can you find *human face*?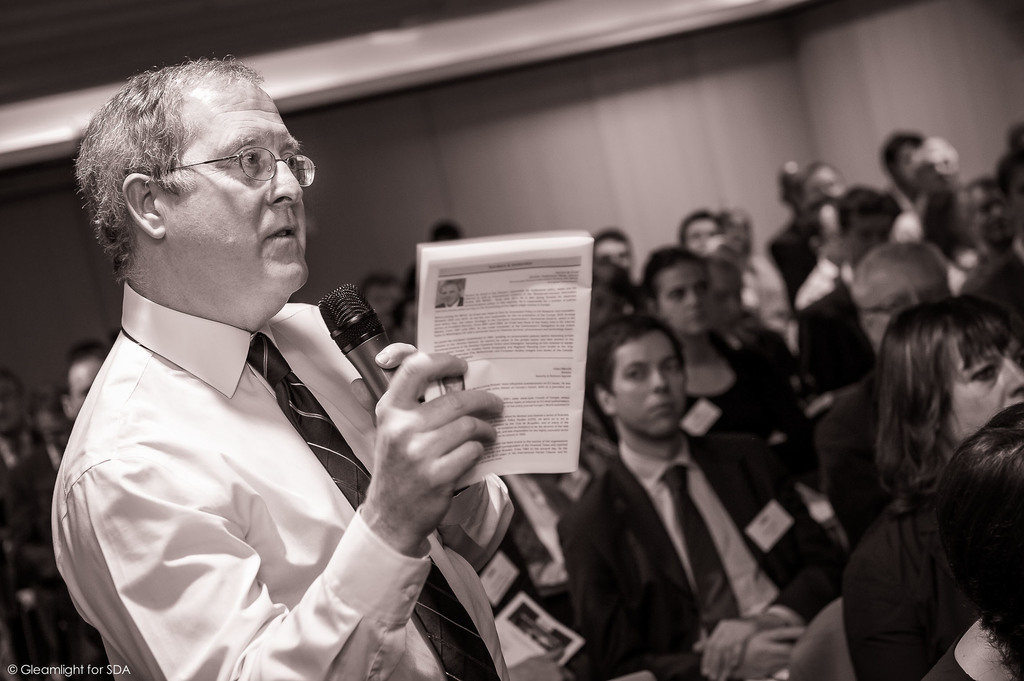
Yes, bounding box: locate(164, 77, 320, 295).
